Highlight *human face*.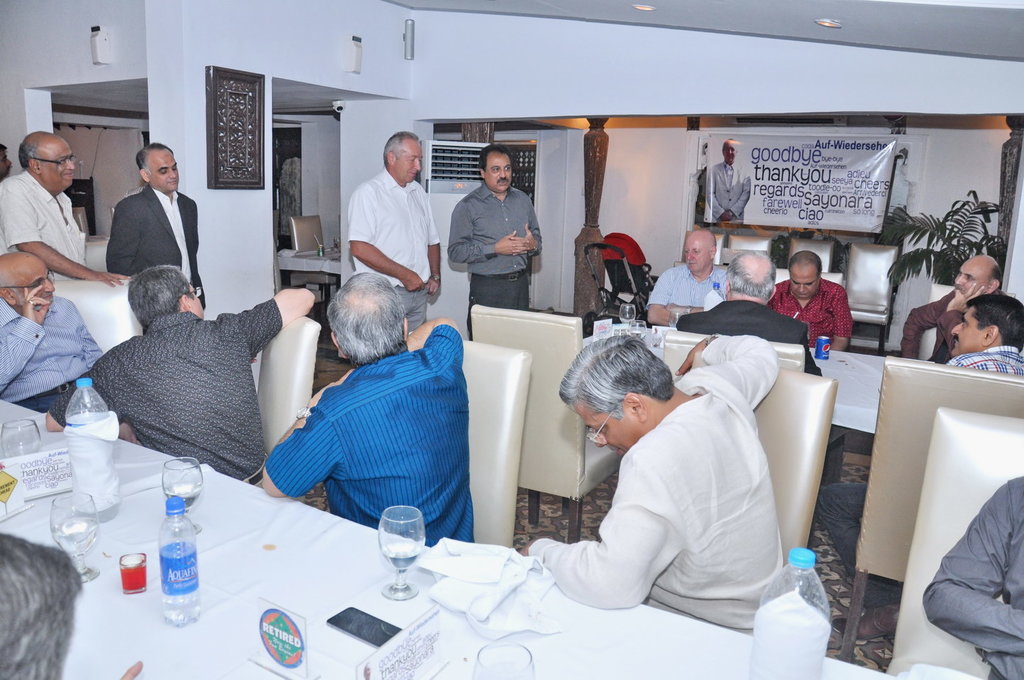
Highlighted region: box(29, 140, 77, 188).
